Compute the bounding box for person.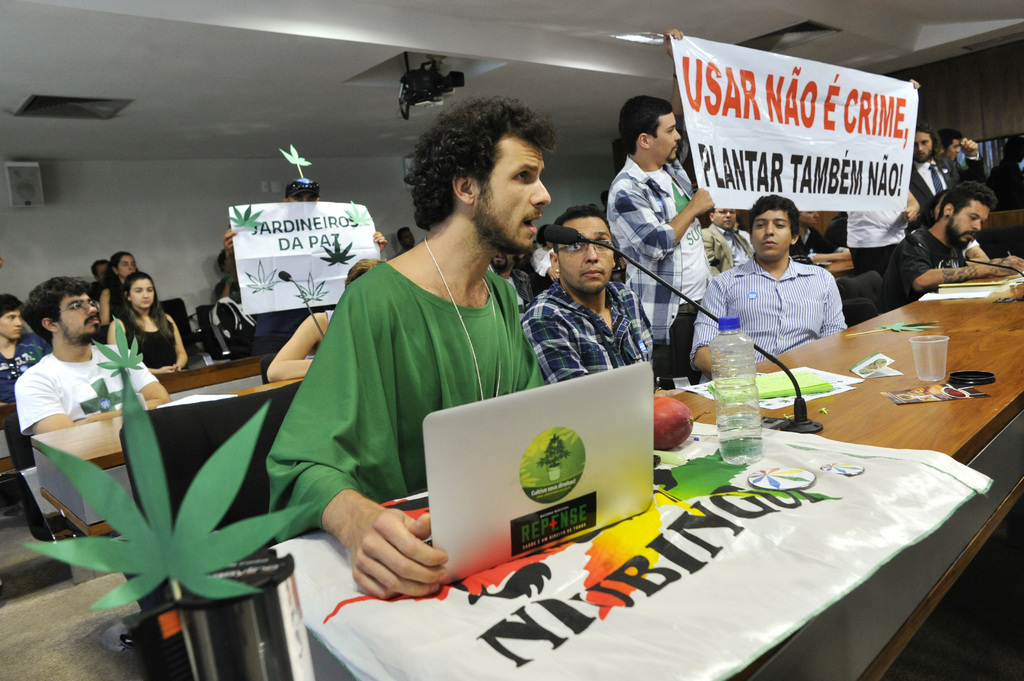
<bbox>525, 209, 664, 396</bbox>.
